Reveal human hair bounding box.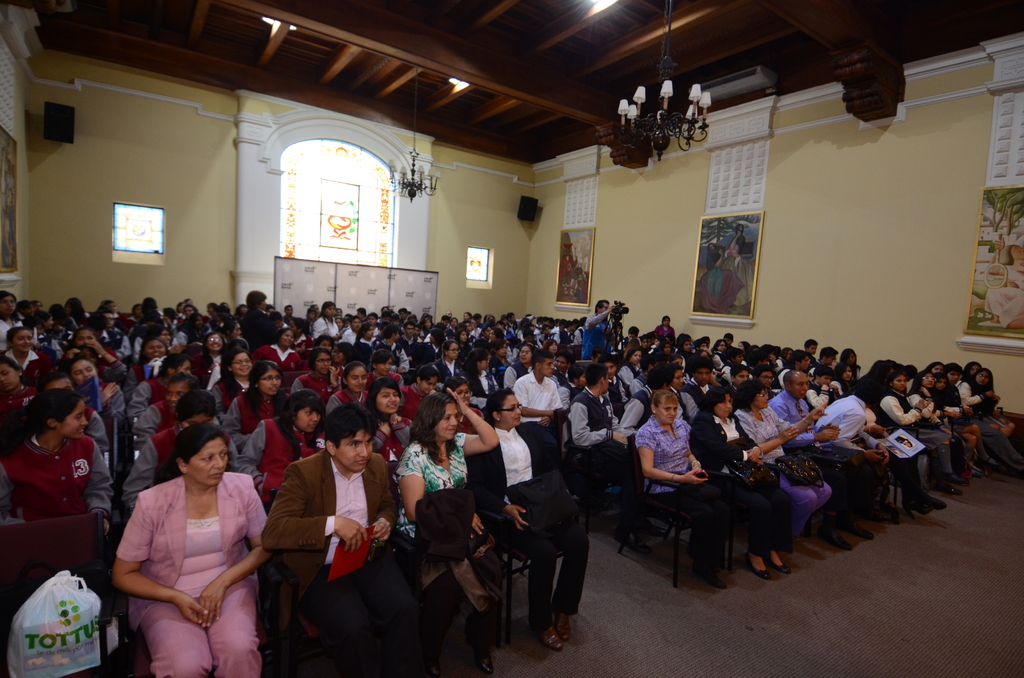
Revealed: detection(749, 344, 760, 350).
